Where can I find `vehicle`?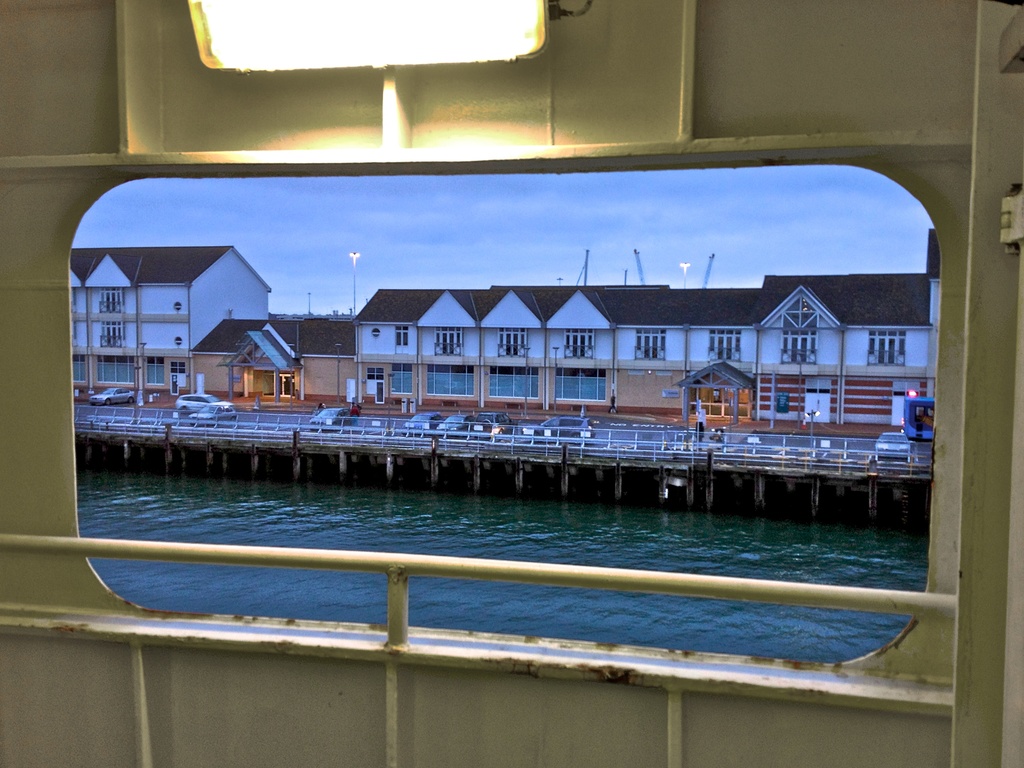
You can find it at 312, 409, 360, 431.
